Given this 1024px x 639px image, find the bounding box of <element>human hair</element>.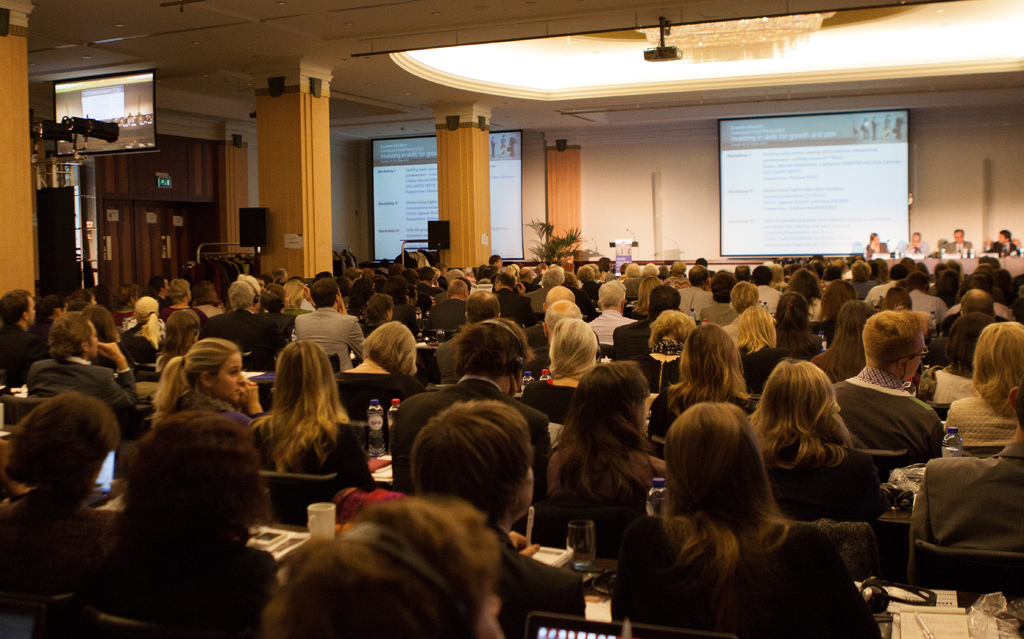
left=20, top=394, right=137, bottom=505.
